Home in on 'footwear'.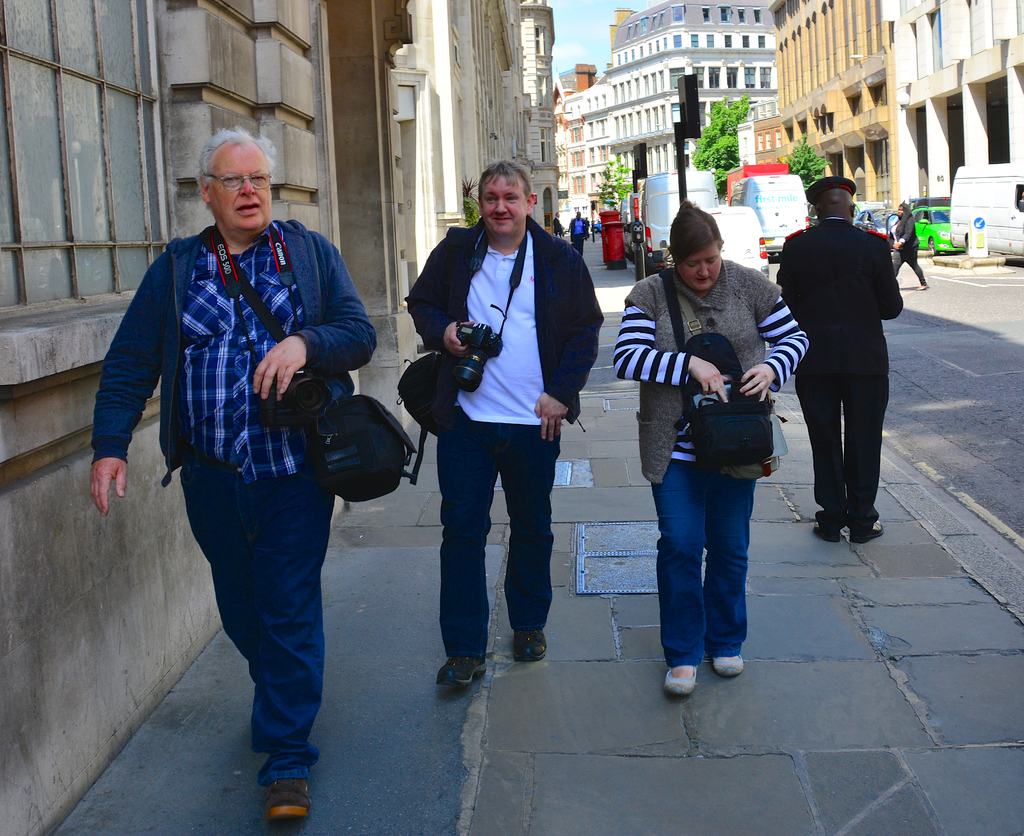
Homed in at 267 777 307 823.
